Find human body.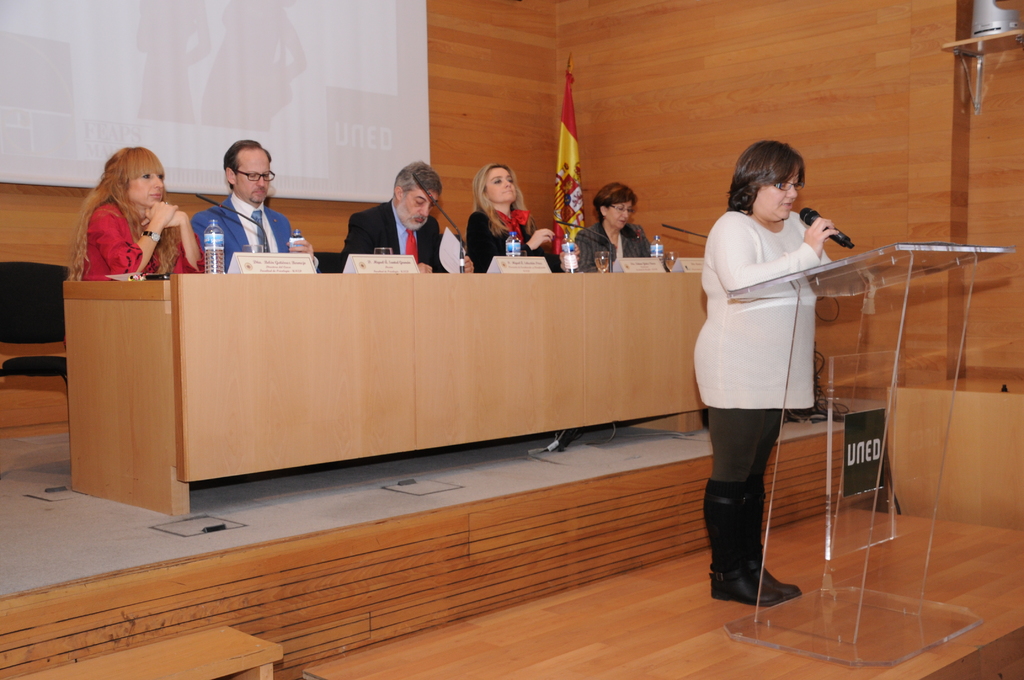
rect(695, 132, 836, 631).
